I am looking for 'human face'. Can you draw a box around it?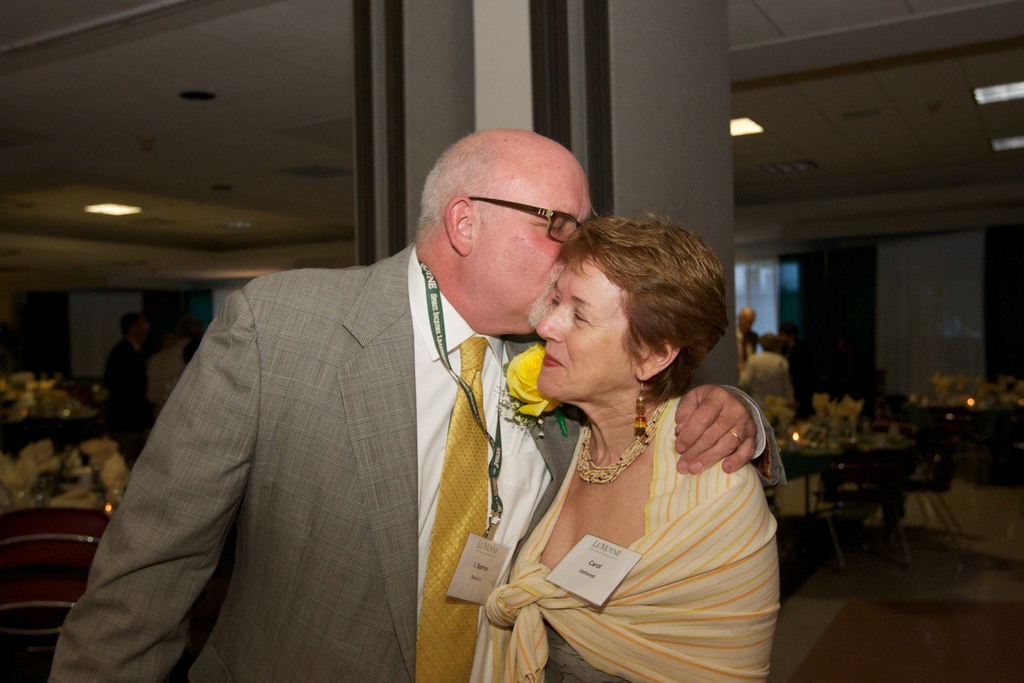
Sure, the bounding box is <bbox>485, 181, 590, 322</bbox>.
